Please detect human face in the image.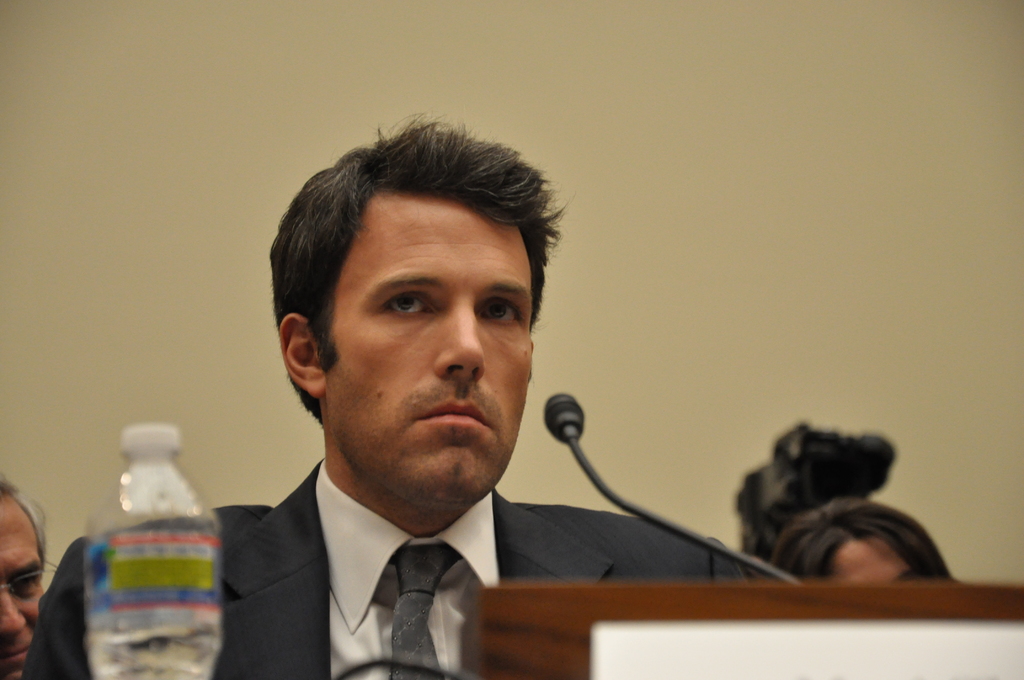
select_region(0, 500, 47, 679).
